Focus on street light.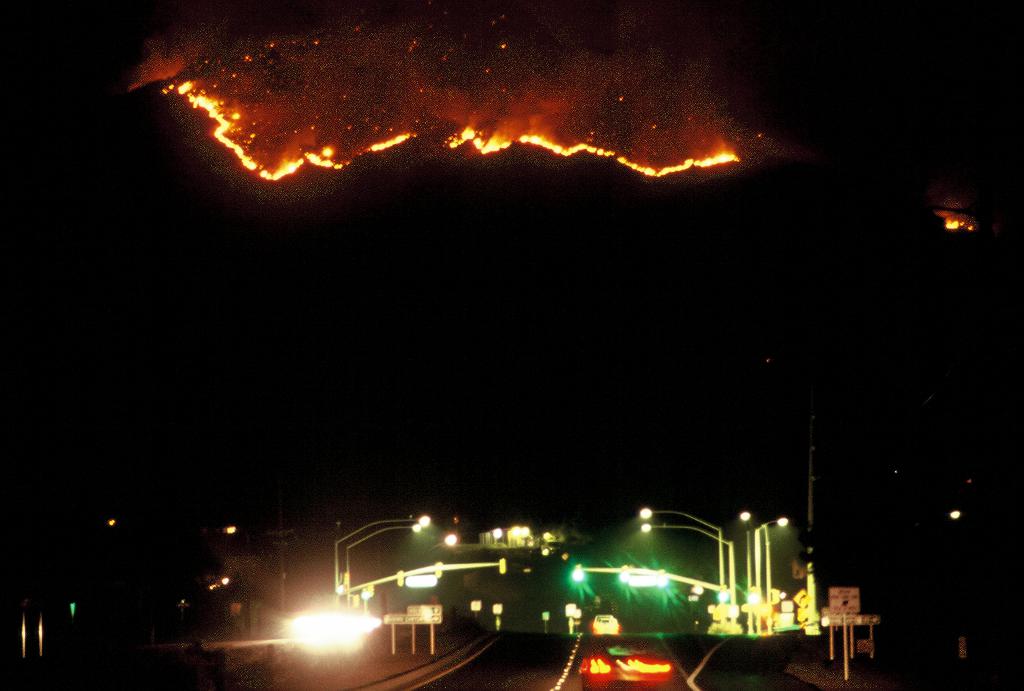
Focused at x1=745, y1=511, x2=792, y2=597.
